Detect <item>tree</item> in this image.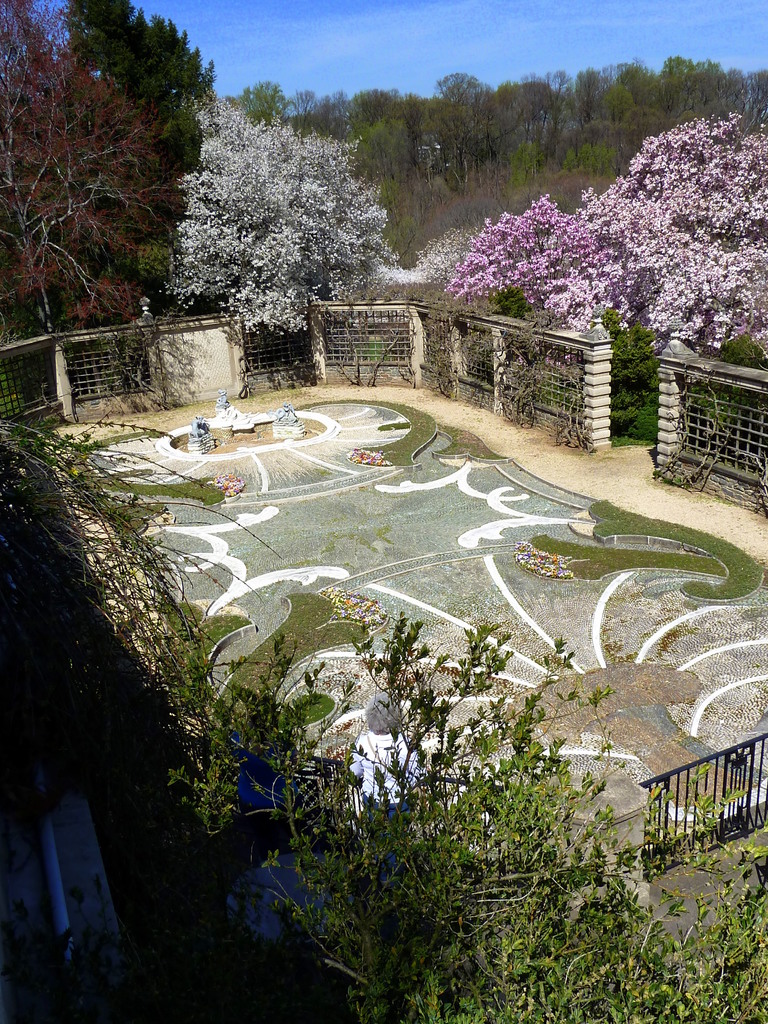
Detection: l=0, t=0, r=186, b=339.
